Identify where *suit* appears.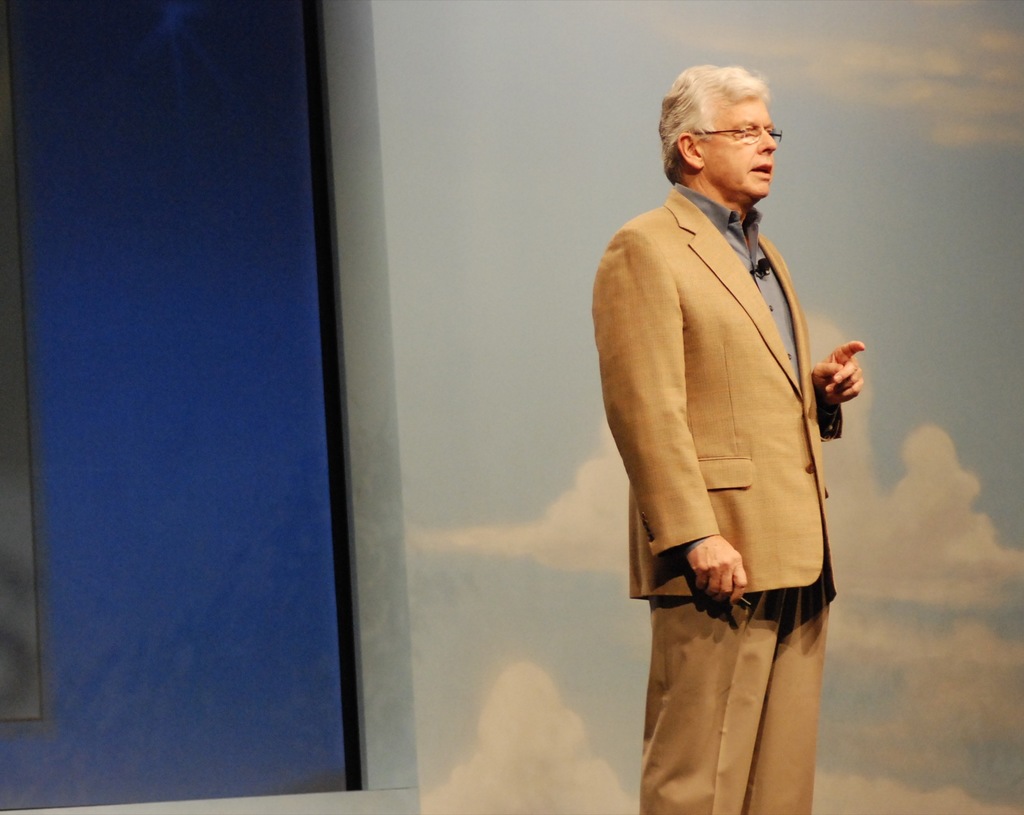
Appears at <region>585, 128, 868, 800</region>.
